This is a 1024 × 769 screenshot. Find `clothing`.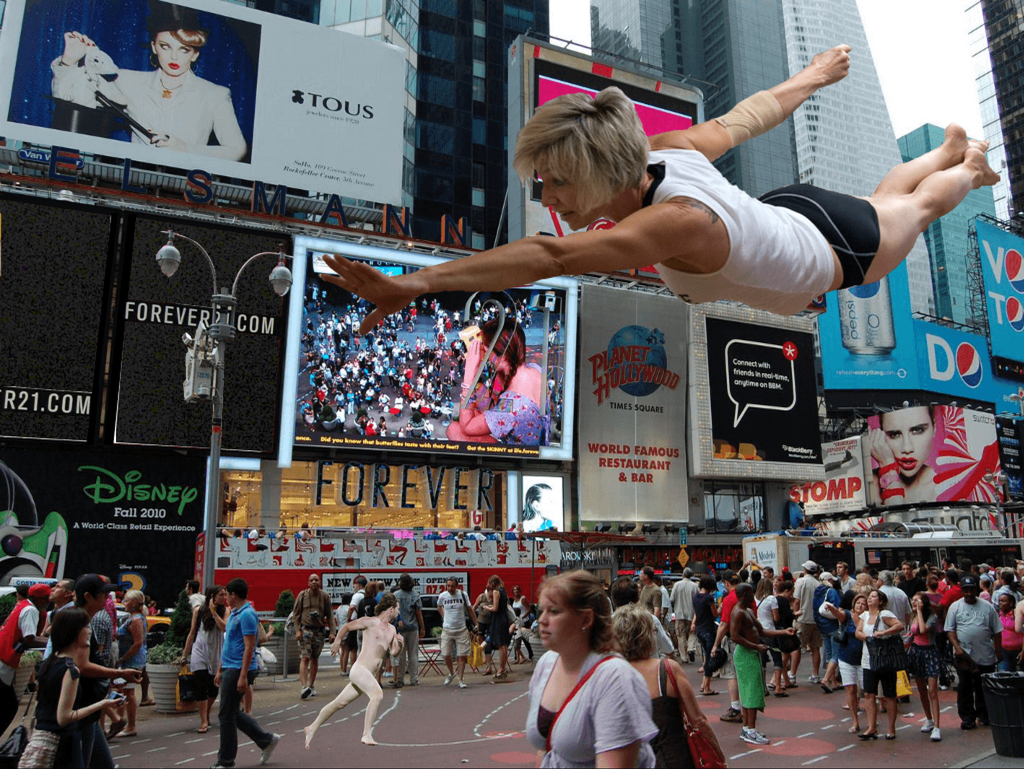
Bounding box: (643,146,884,321).
